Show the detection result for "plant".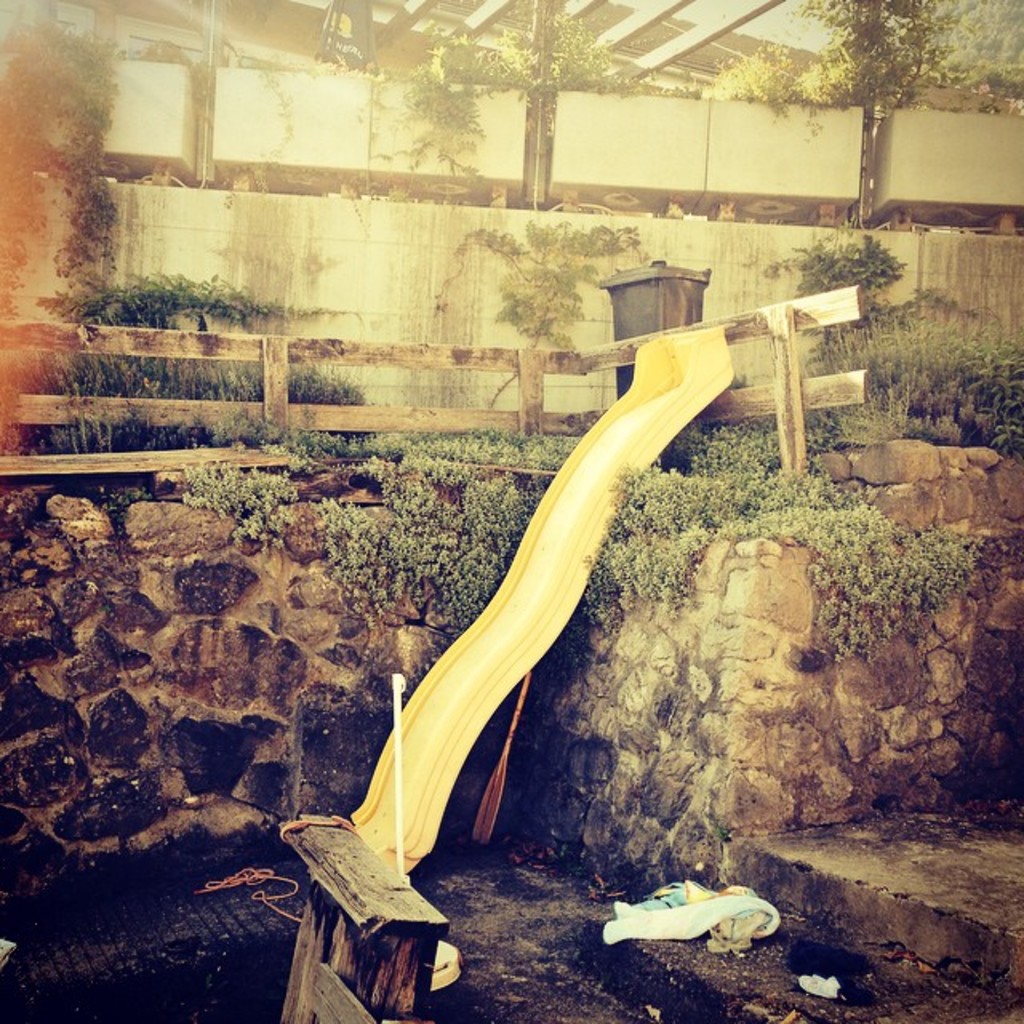
box(242, 51, 288, 197).
